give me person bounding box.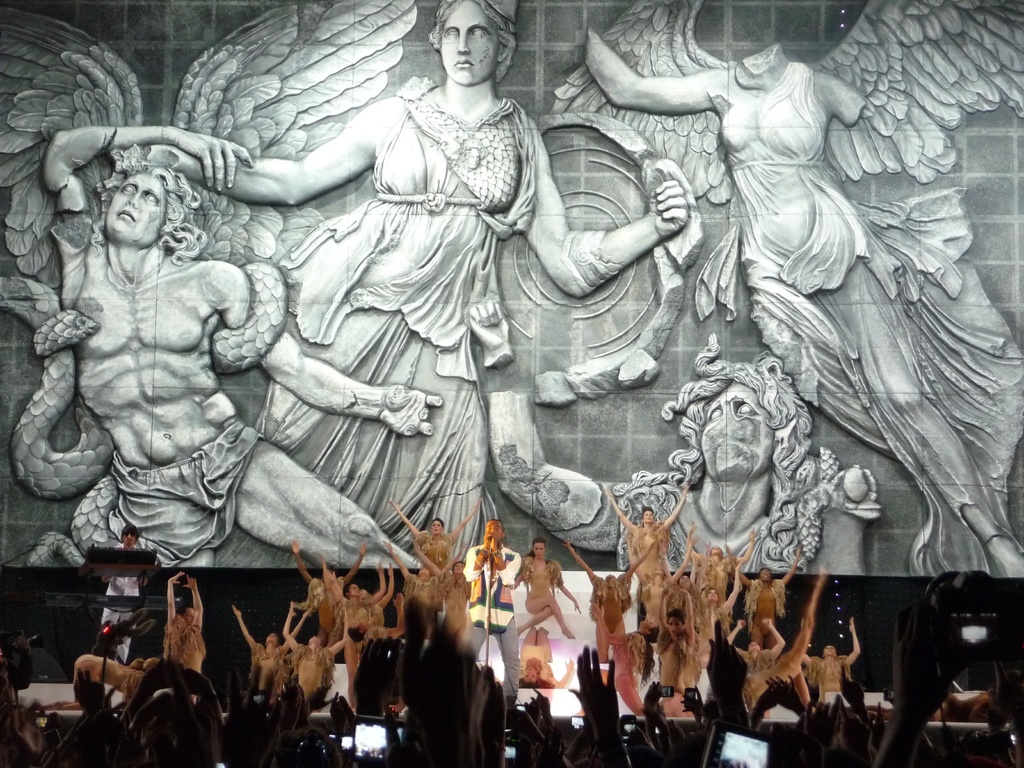
select_region(653, 582, 701, 725).
